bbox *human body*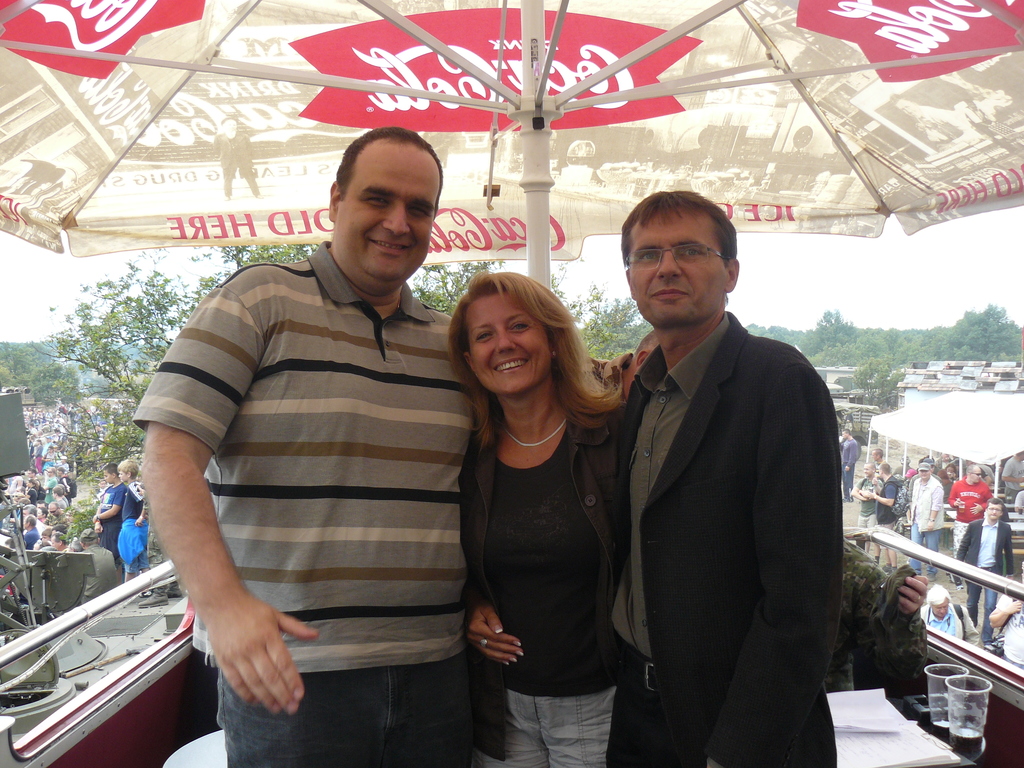
rect(144, 156, 498, 751)
